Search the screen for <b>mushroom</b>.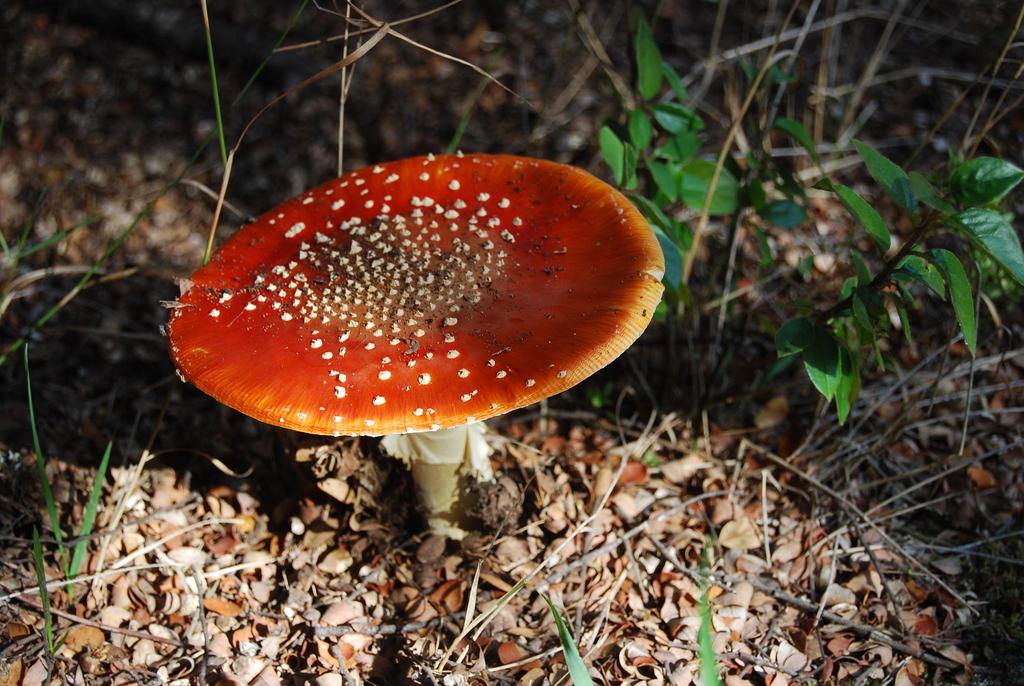
Found at BBox(164, 147, 668, 564).
